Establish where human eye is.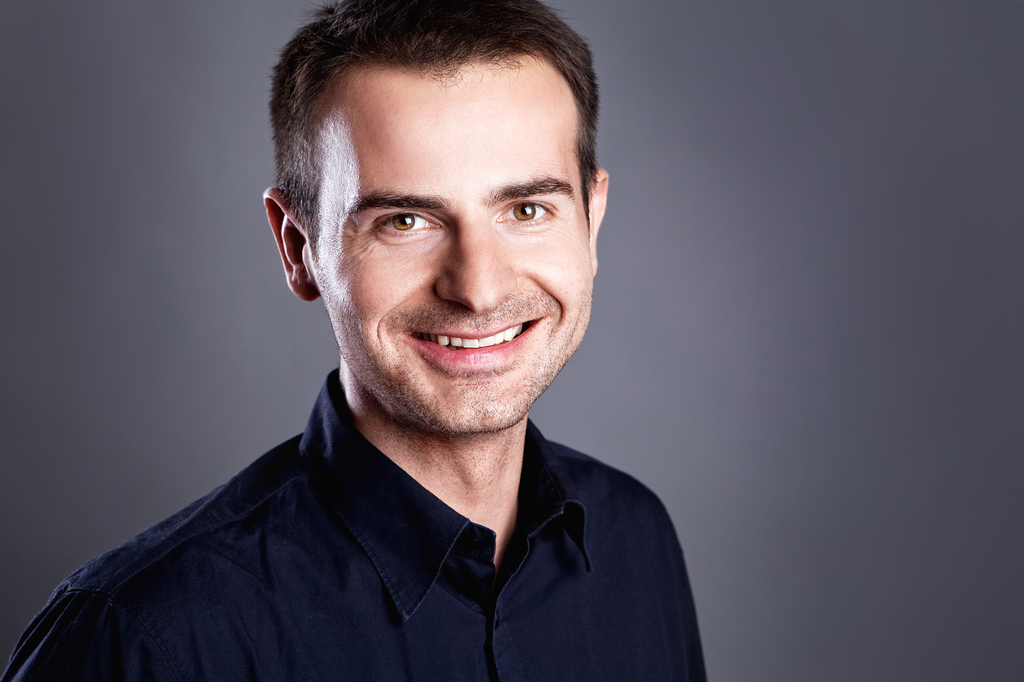
Established at <box>492,195,560,228</box>.
